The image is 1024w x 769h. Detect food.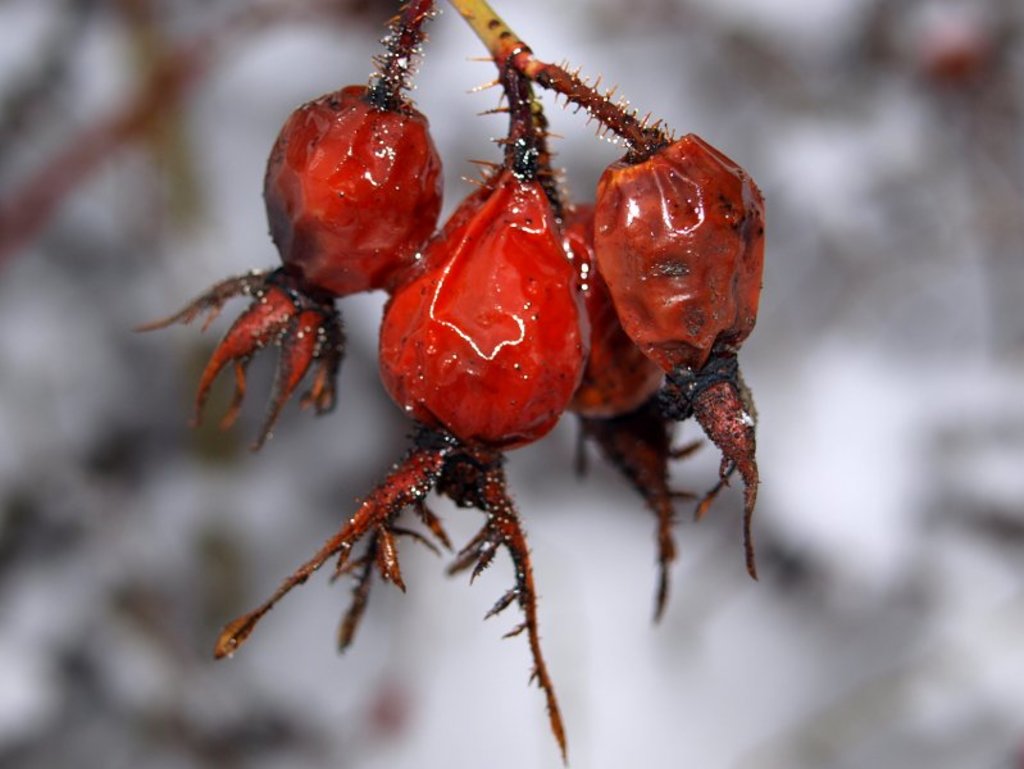
Detection: pyautogui.locateOnScreen(565, 100, 764, 490).
